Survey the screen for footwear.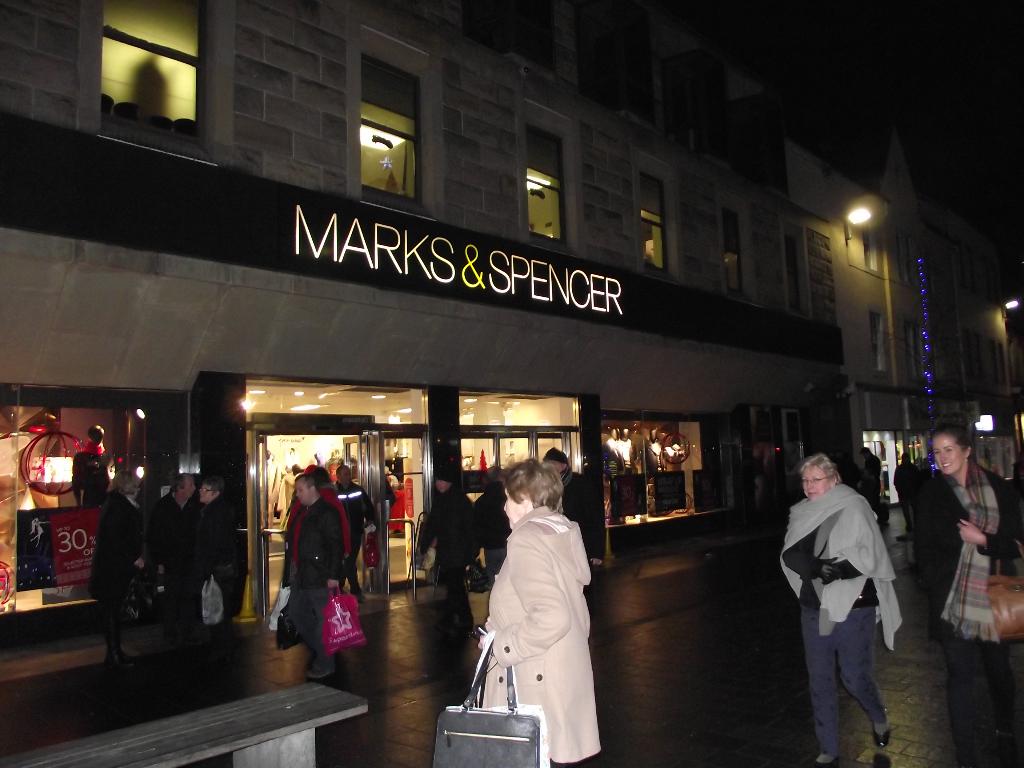
Survey found: {"x1": 309, "y1": 665, "x2": 338, "y2": 681}.
